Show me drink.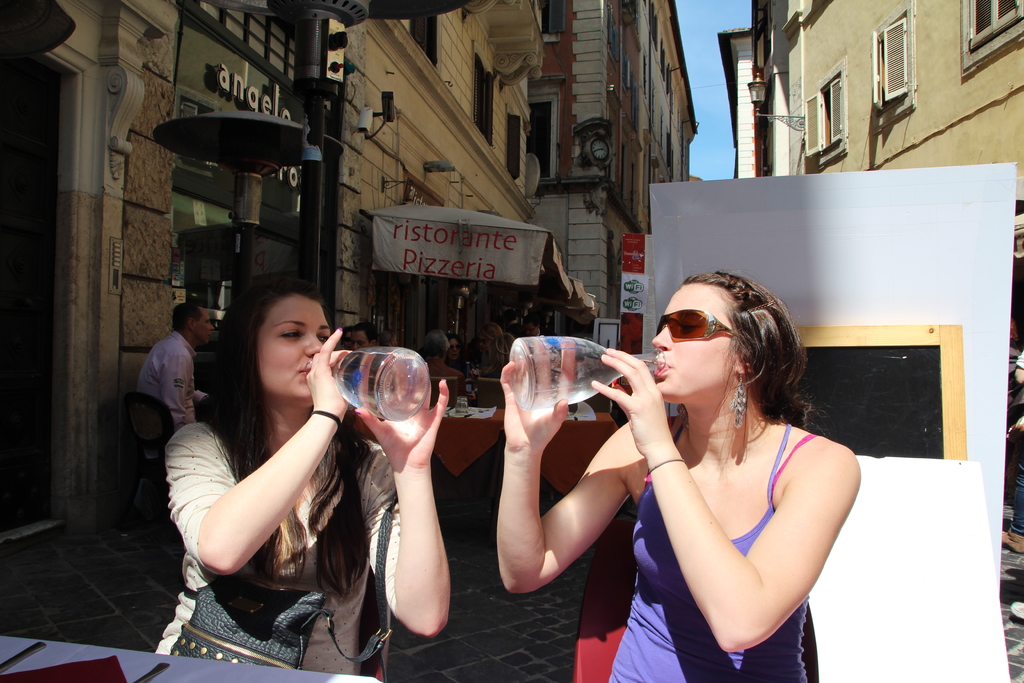
drink is here: region(330, 343, 439, 424).
